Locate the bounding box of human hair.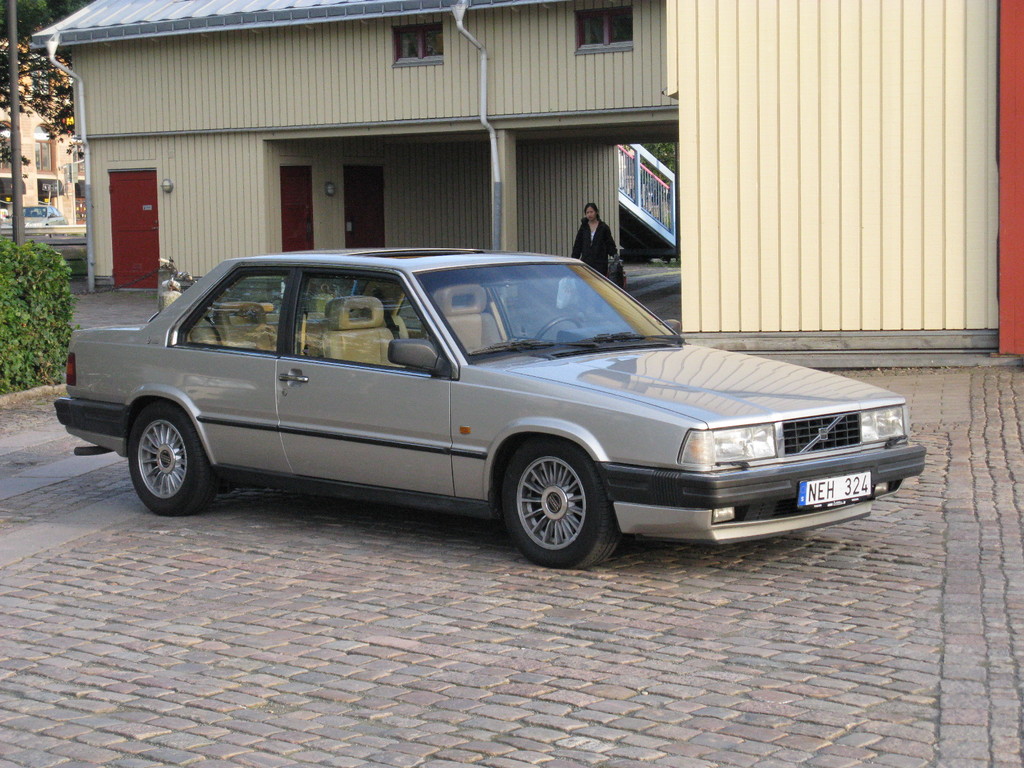
Bounding box: (581,200,602,220).
